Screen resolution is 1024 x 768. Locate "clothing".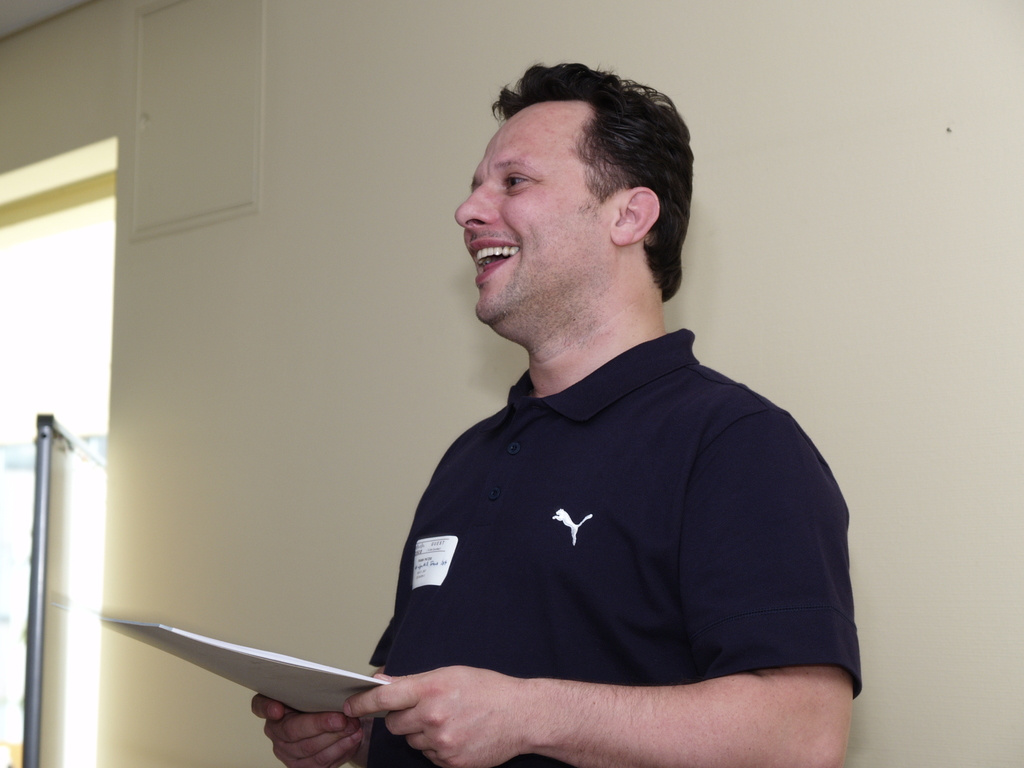
348 274 849 737.
